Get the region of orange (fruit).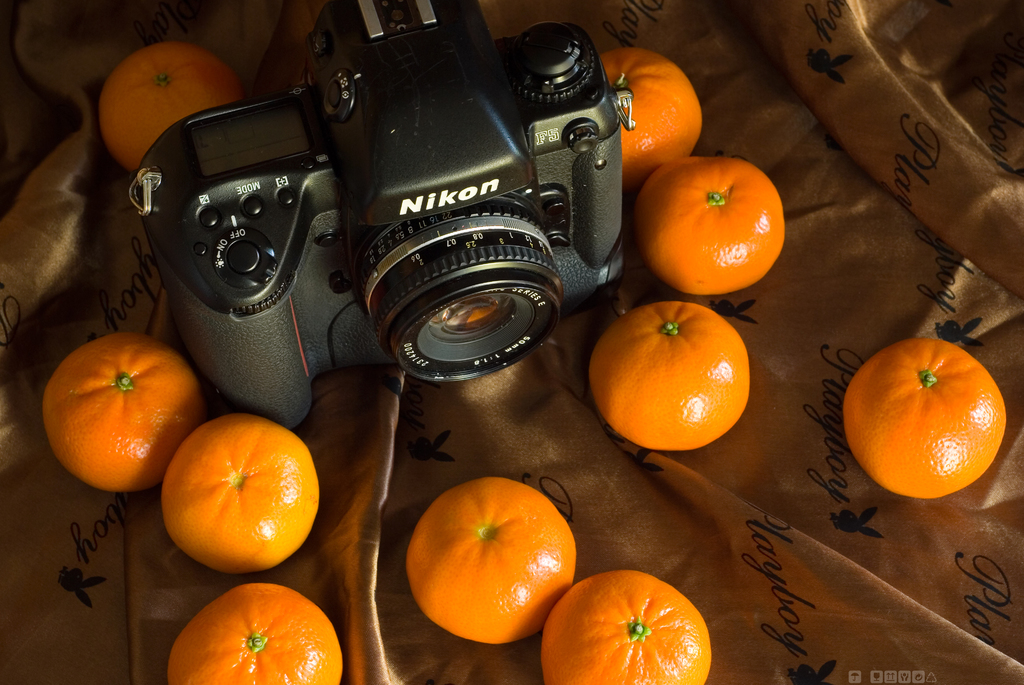
(left=156, top=414, right=321, bottom=565).
